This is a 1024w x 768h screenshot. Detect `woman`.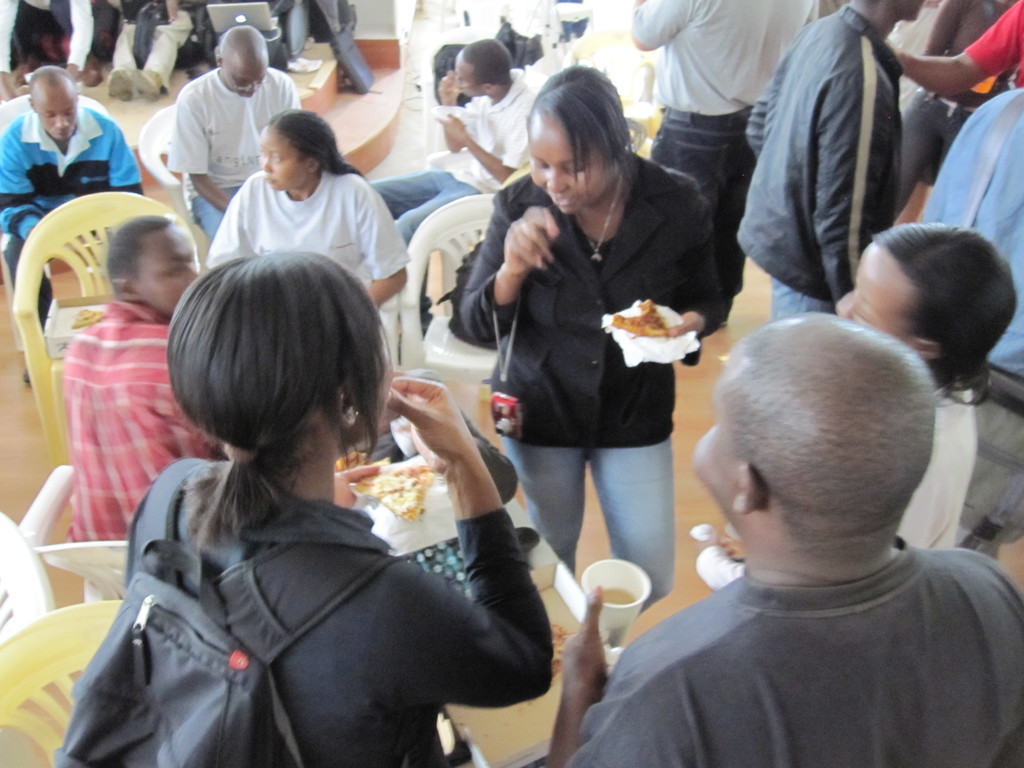
818/213/1019/557.
